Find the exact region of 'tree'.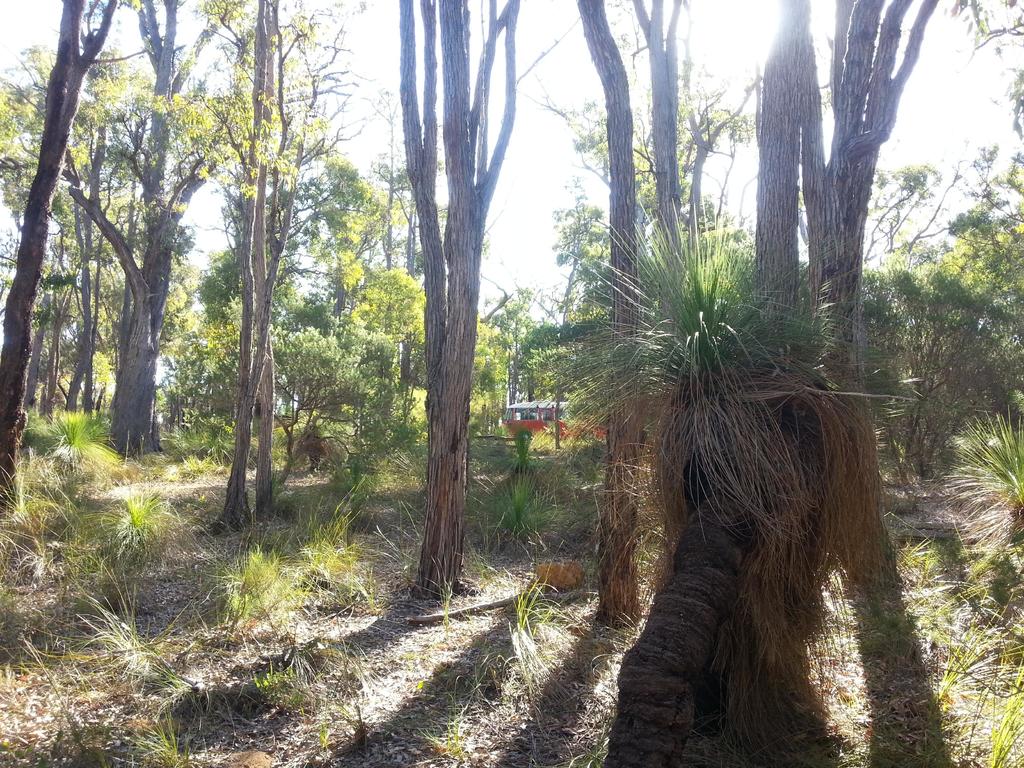
Exact region: detection(856, 257, 1023, 492).
